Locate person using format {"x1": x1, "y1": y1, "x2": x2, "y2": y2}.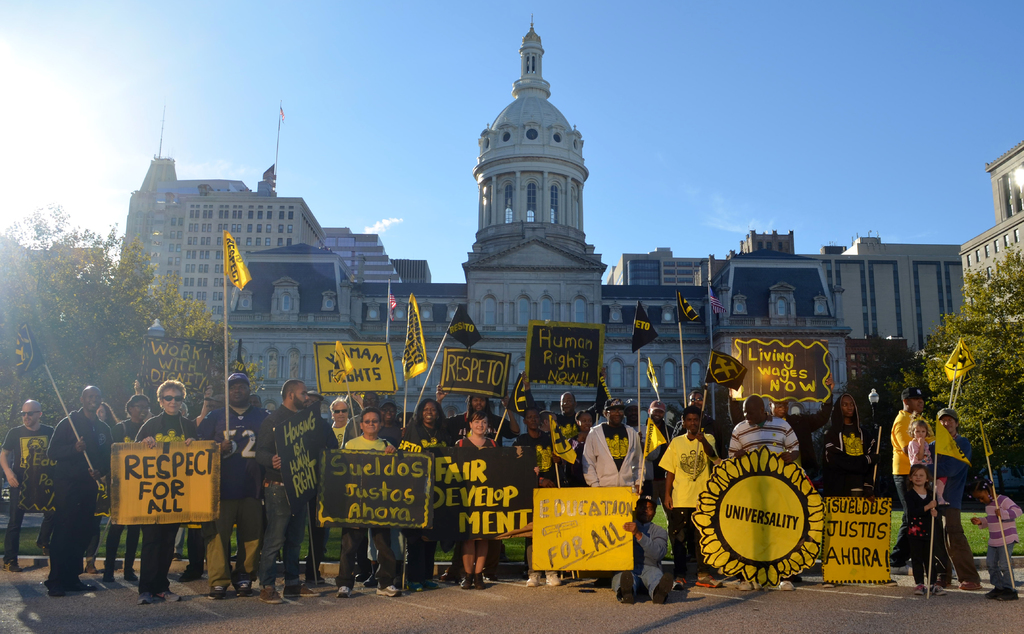
{"x1": 929, "y1": 407, "x2": 982, "y2": 590}.
